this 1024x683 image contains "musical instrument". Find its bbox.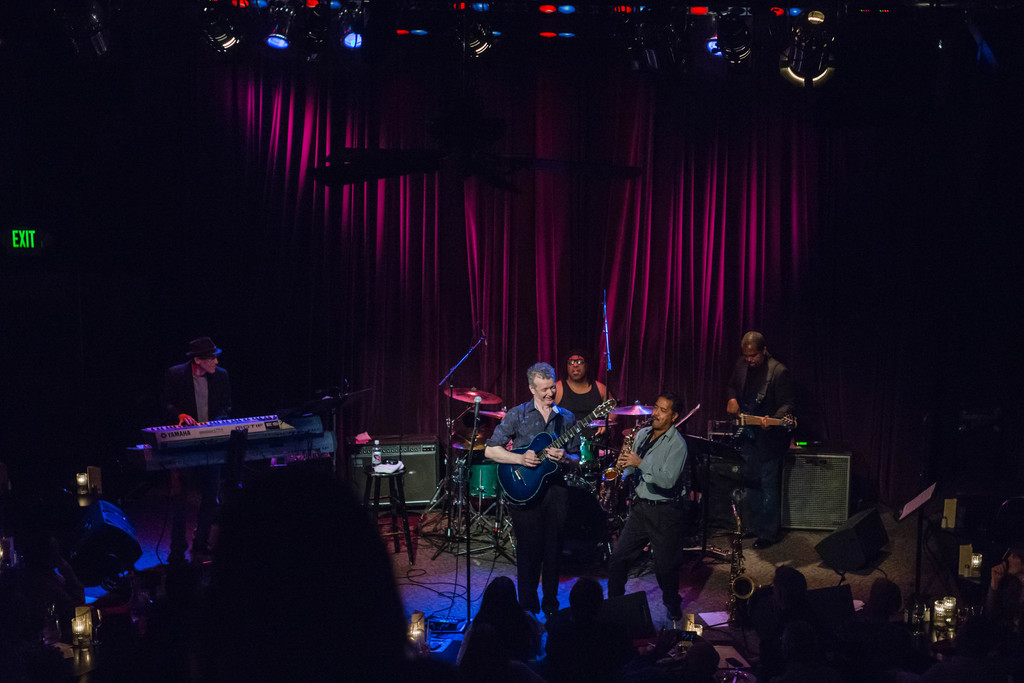
{"x1": 120, "y1": 407, "x2": 296, "y2": 478}.
